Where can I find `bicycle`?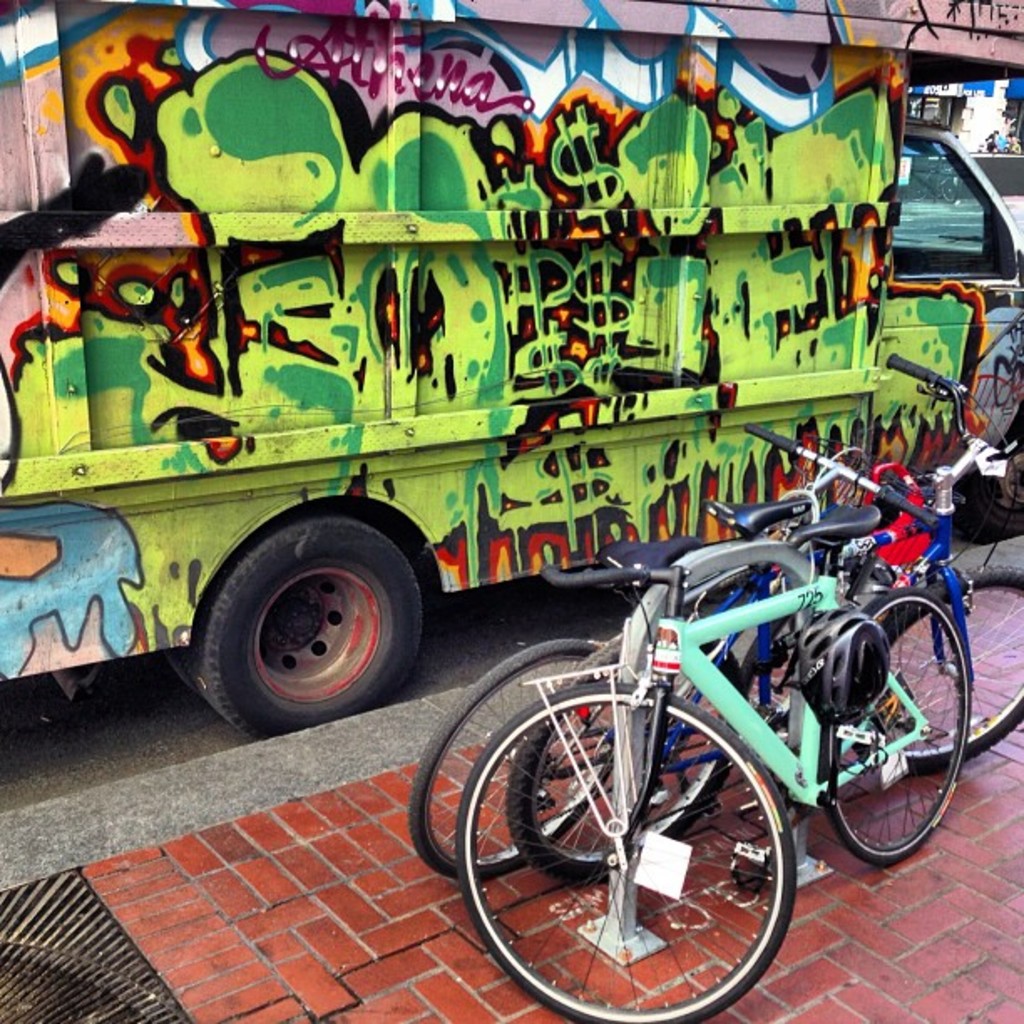
You can find it at pyautogui.locateOnScreen(410, 489, 954, 887).
